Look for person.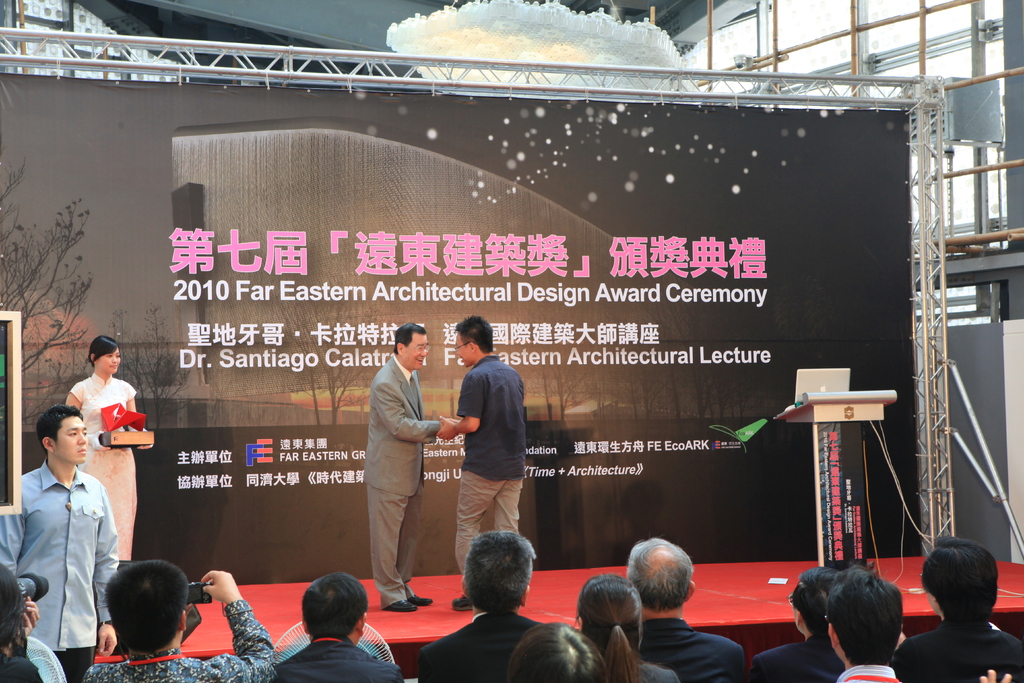
Found: (x1=77, y1=555, x2=282, y2=682).
